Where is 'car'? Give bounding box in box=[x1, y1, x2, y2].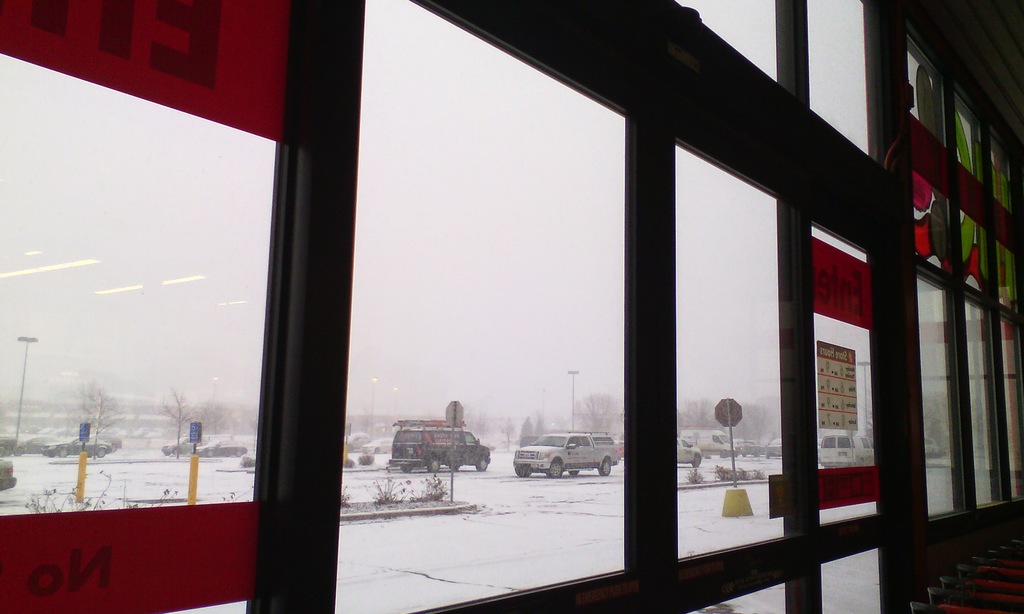
box=[0, 455, 19, 493].
